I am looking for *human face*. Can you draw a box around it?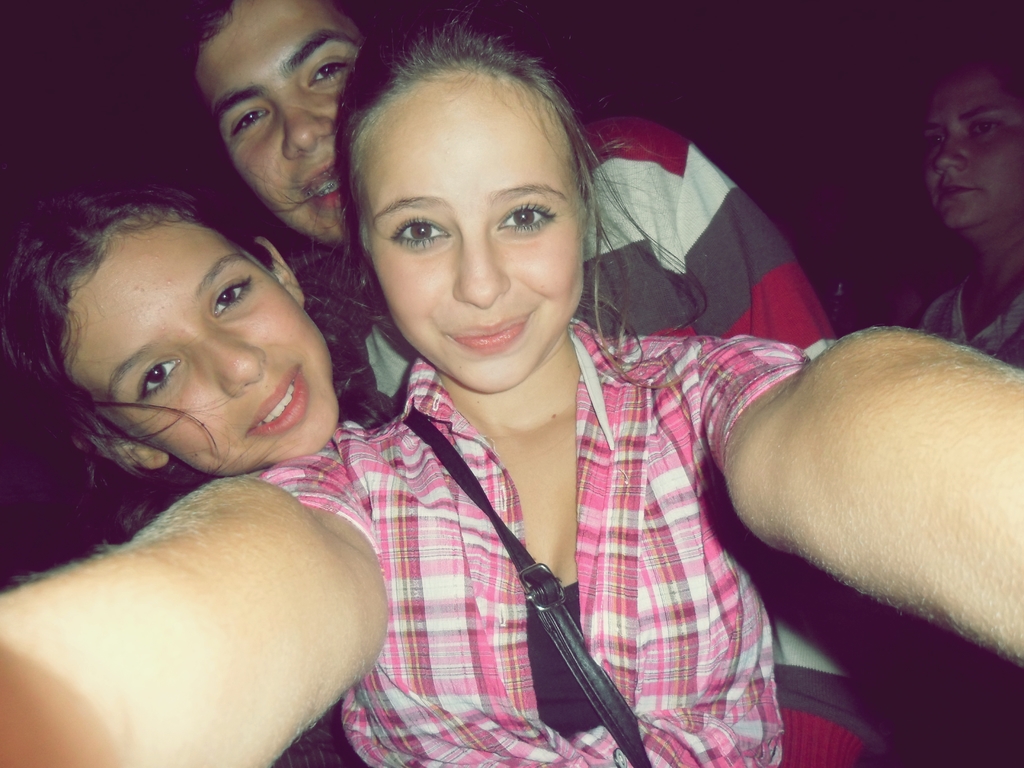
Sure, the bounding box is box(194, 0, 366, 243).
